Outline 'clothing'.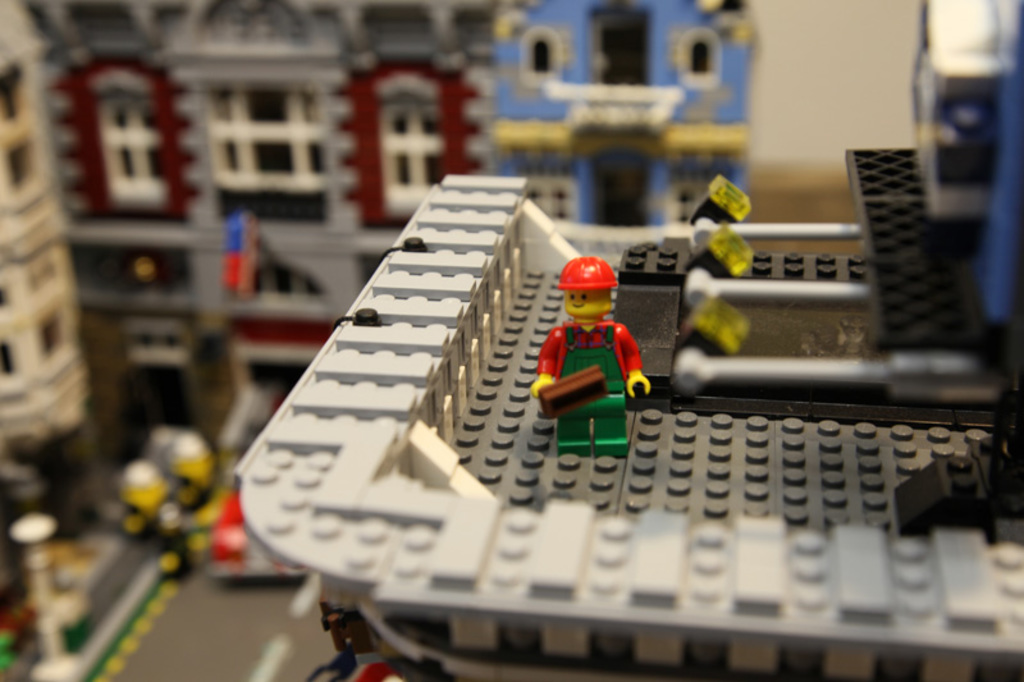
Outline: 548:285:640:429.
